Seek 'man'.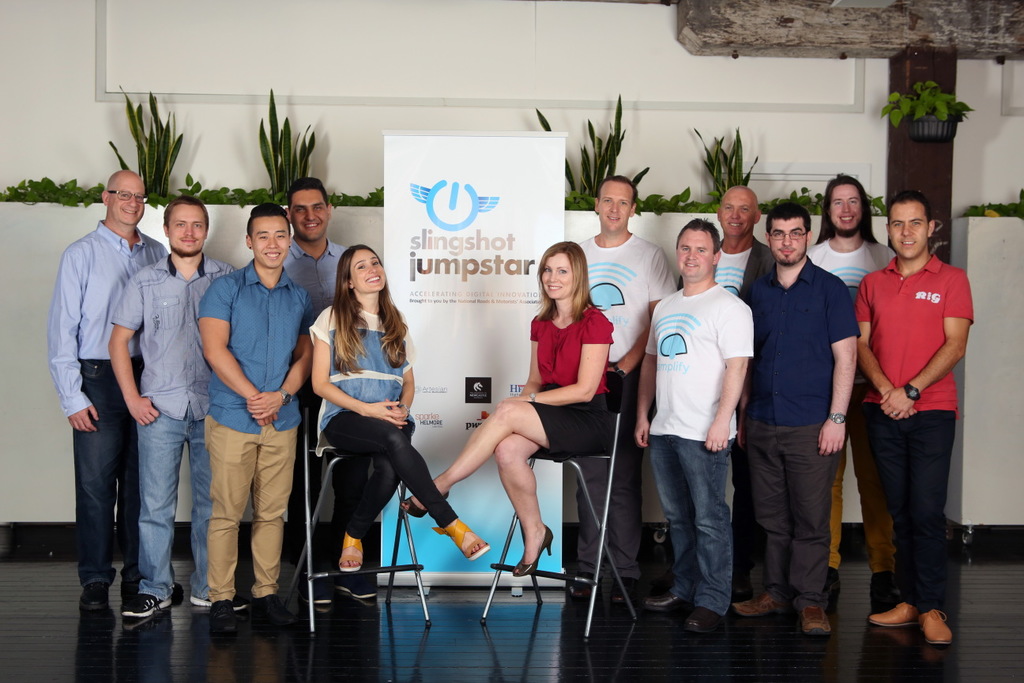
(191, 204, 318, 632).
